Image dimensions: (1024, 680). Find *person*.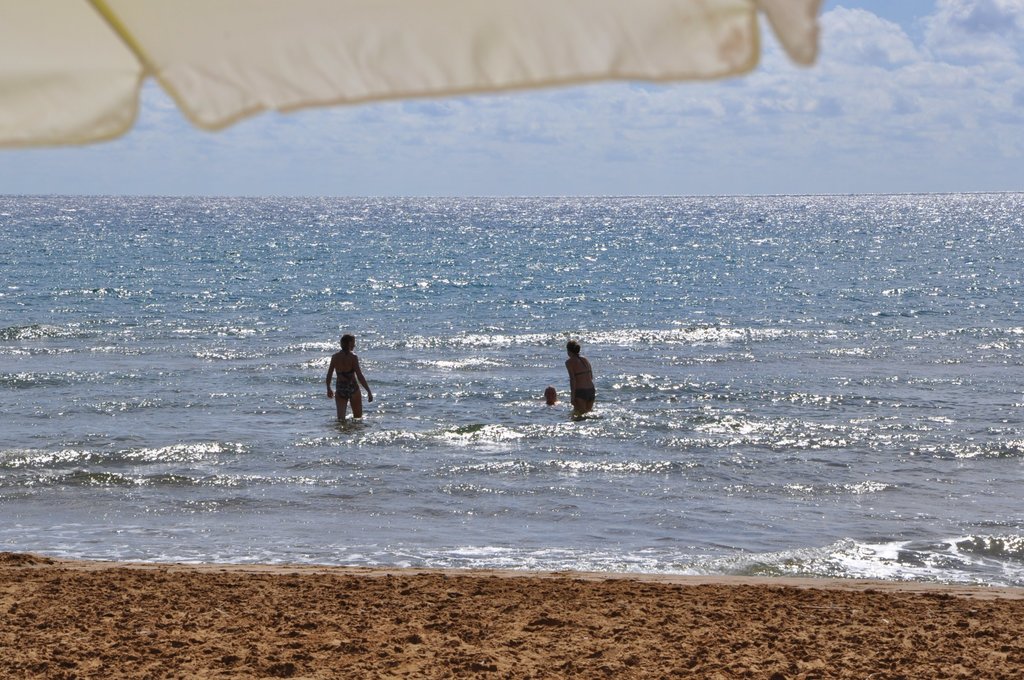
locate(324, 328, 372, 431).
